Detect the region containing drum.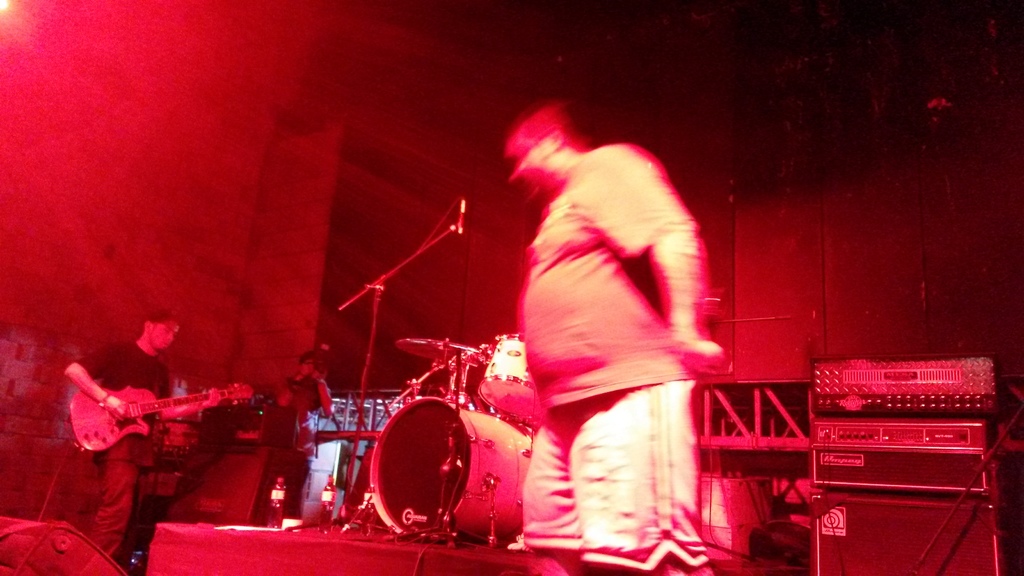
487:333:527:423.
